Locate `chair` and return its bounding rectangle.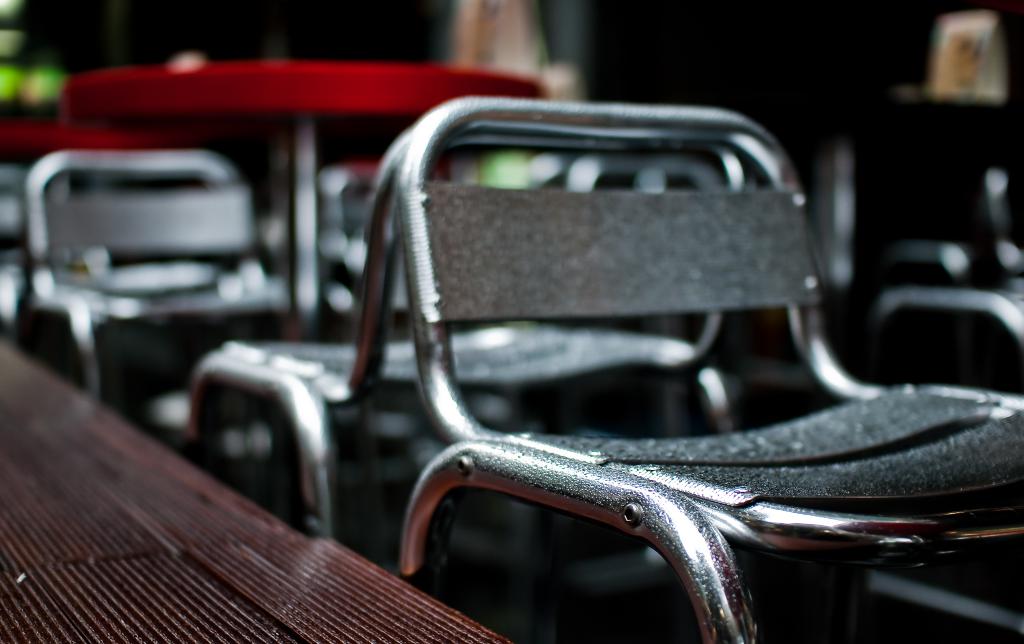
26/151/315/468.
